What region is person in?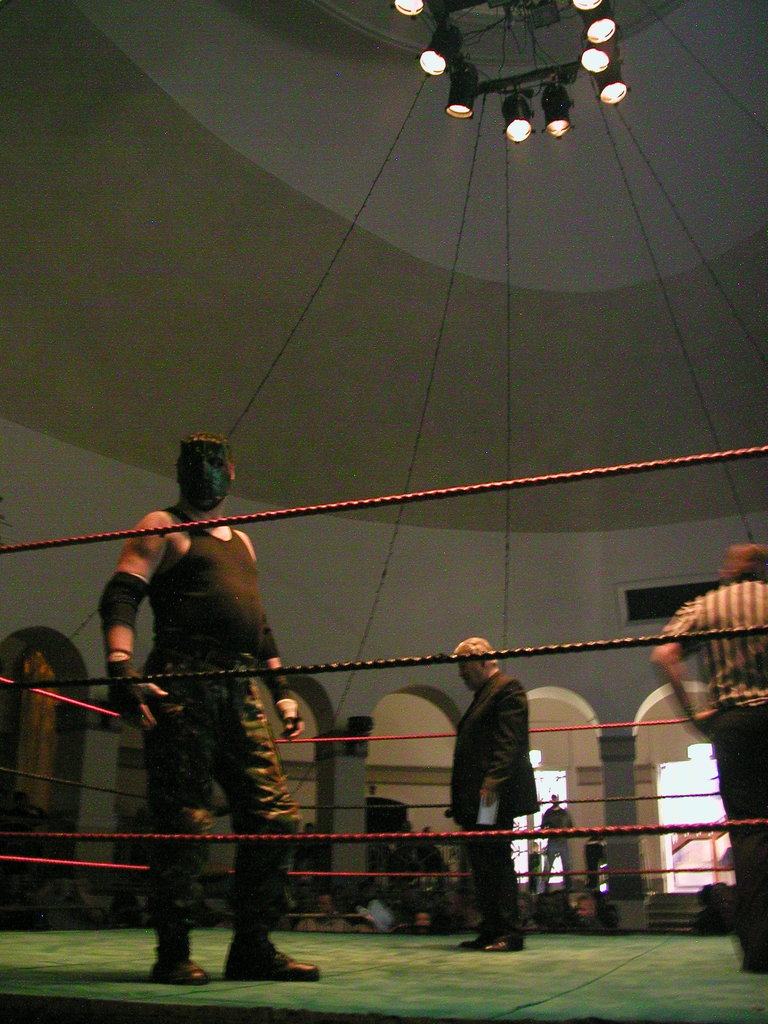
Rect(653, 545, 767, 977).
